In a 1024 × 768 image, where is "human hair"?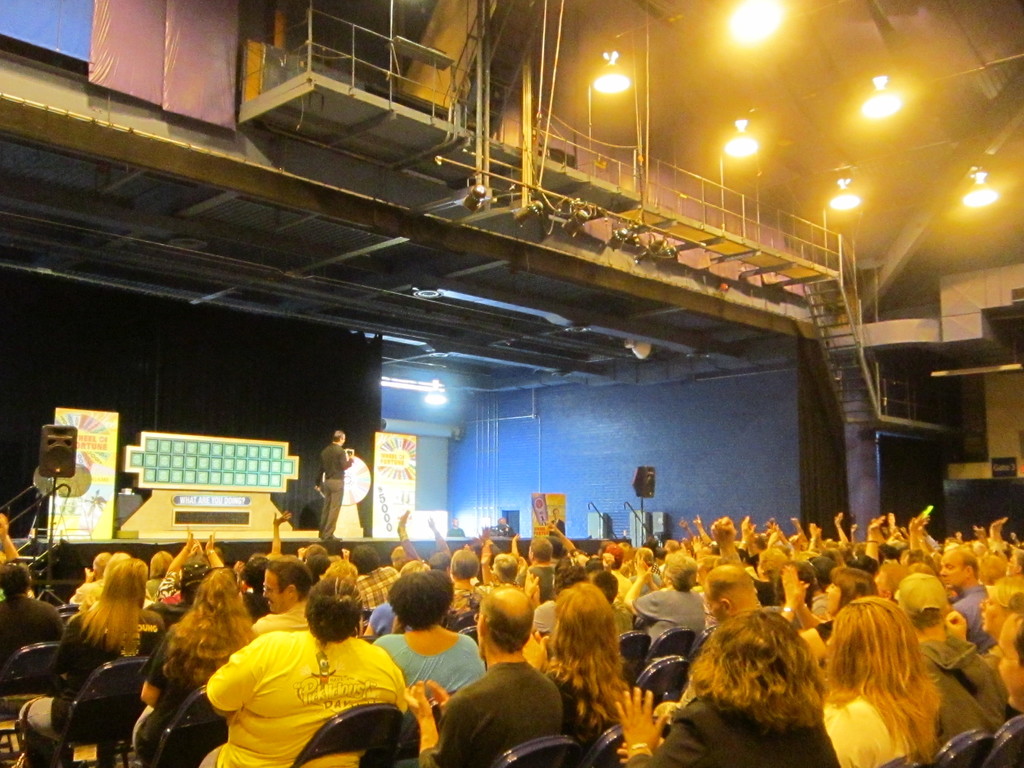
pyautogui.locateOnScreen(0, 565, 28, 609).
